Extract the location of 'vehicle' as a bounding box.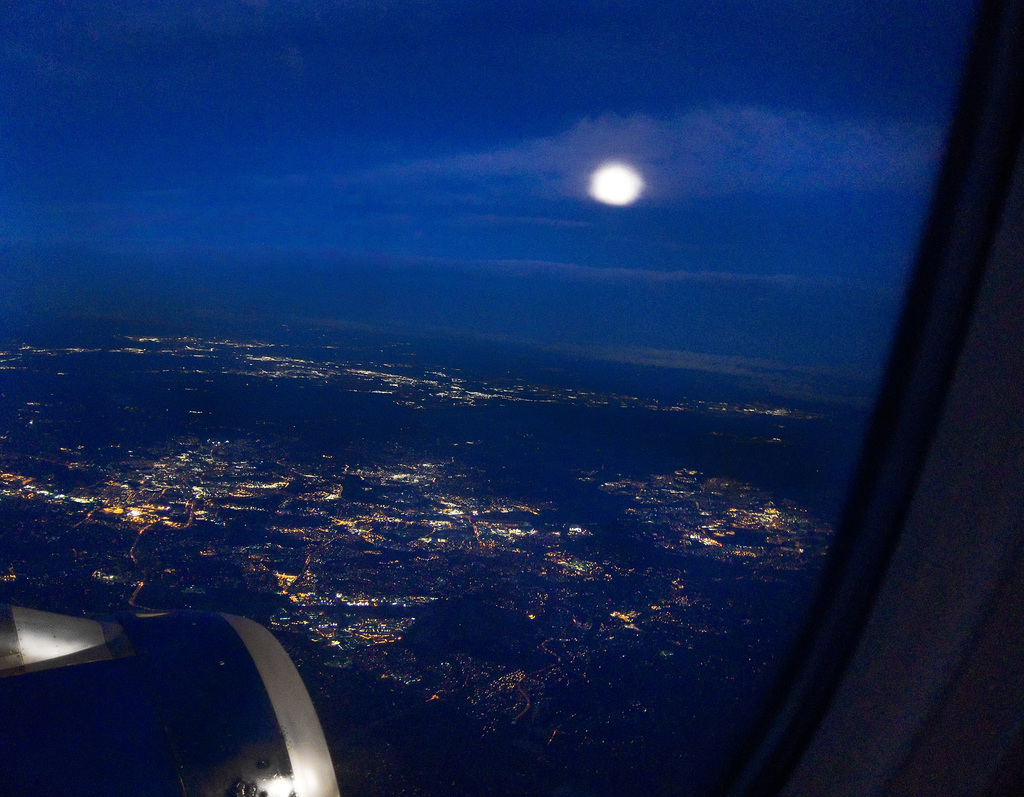
(left=0, top=0, right=1023, bottom=796).
